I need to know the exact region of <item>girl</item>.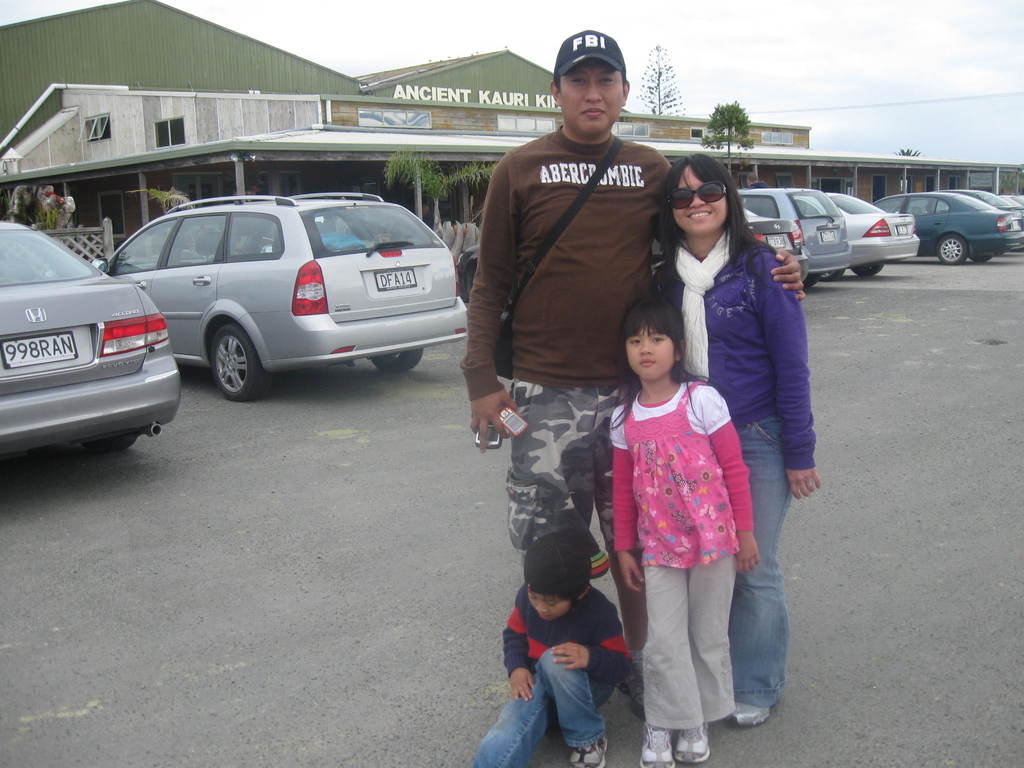
Region: (x1=608, y1=298, x2=760, y2=767).
